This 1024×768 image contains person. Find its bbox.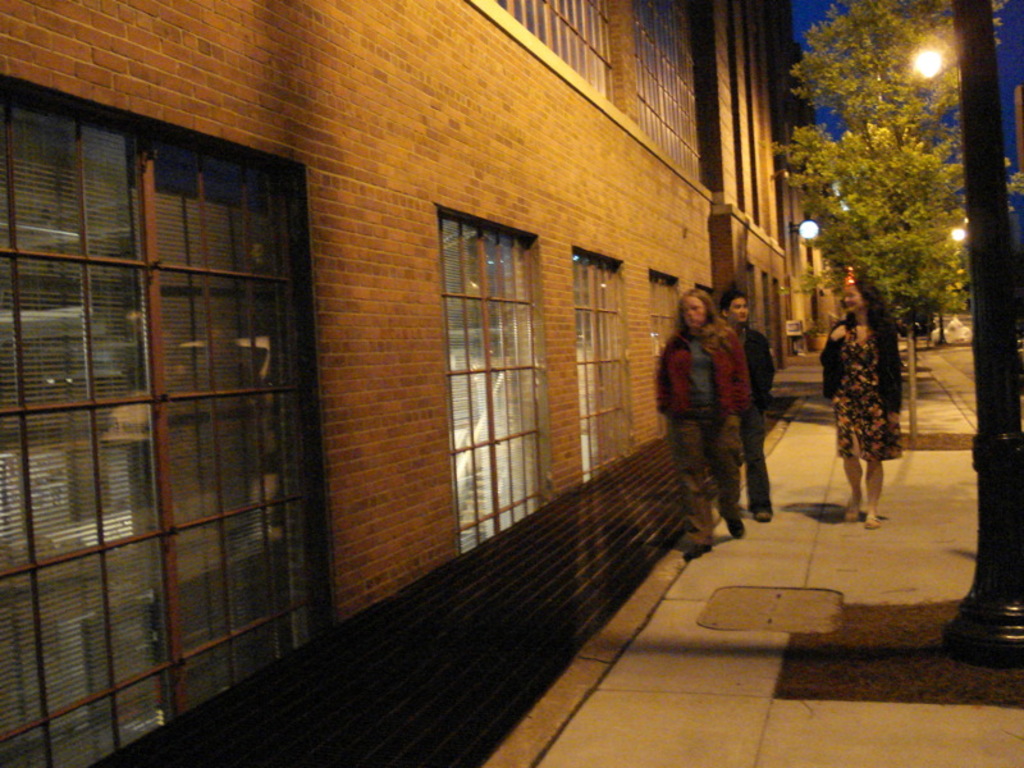
<box>814,269,909,527</box>.
